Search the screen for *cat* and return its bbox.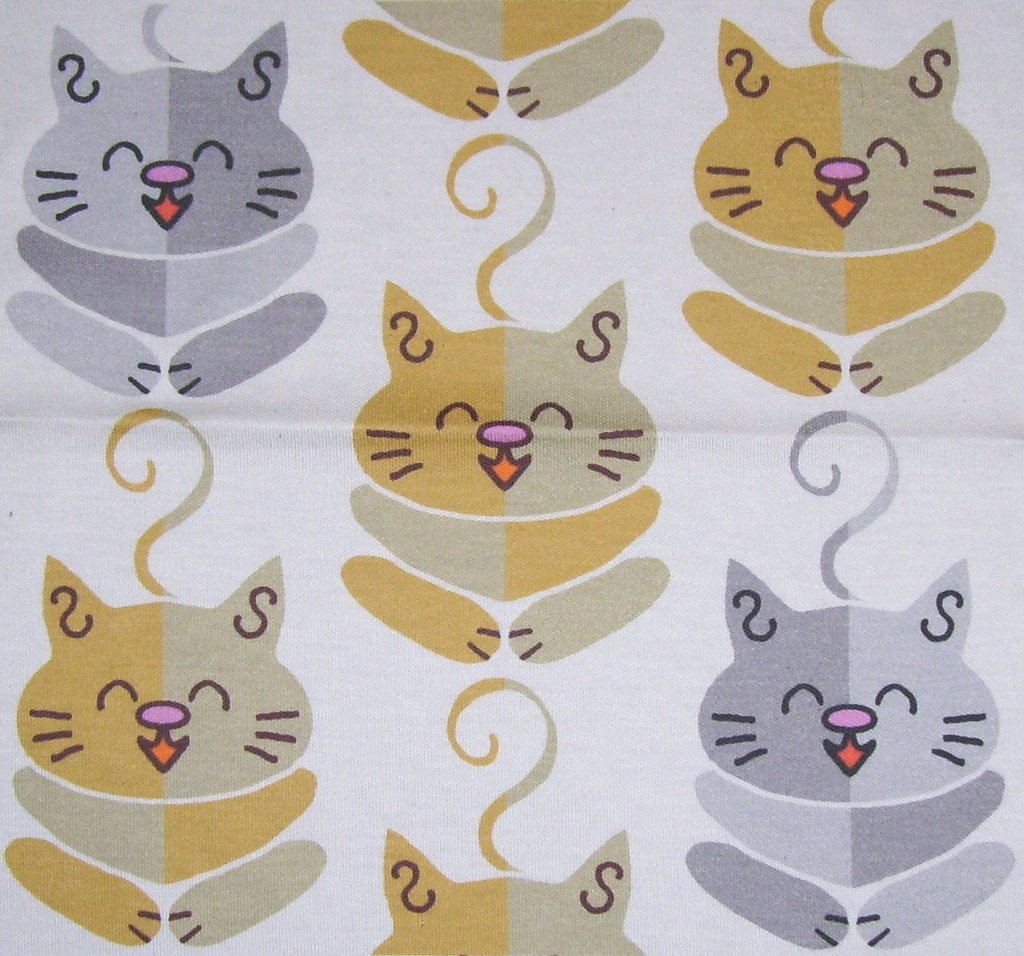
Found: 2:403:327:950.
